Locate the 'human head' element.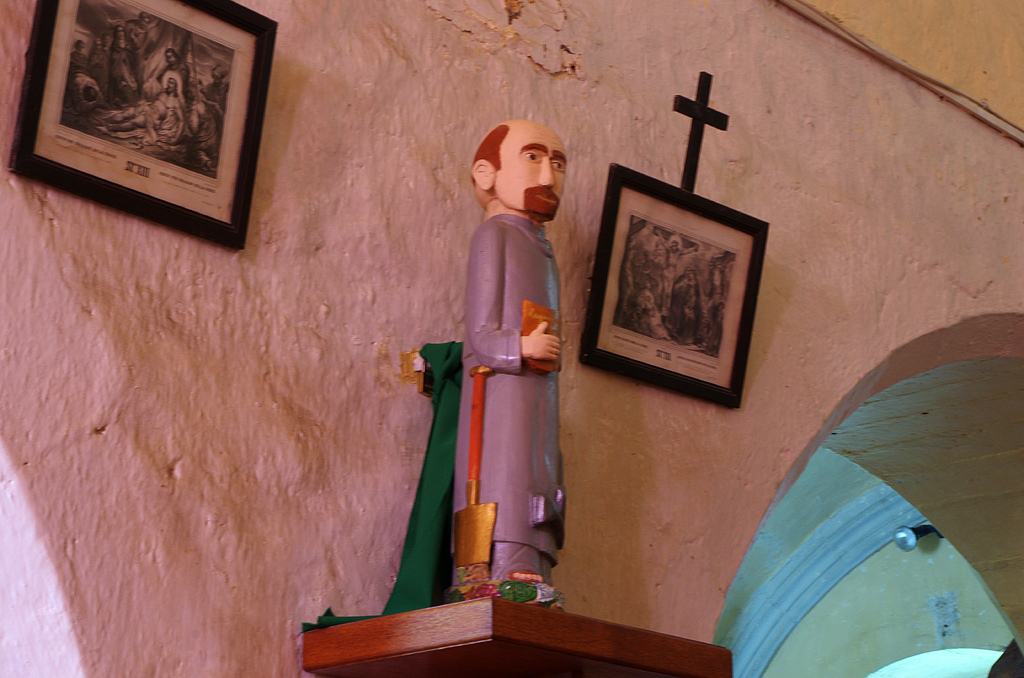
Element bbox: (x1=116, y1=22, x2=127, y2=45).
